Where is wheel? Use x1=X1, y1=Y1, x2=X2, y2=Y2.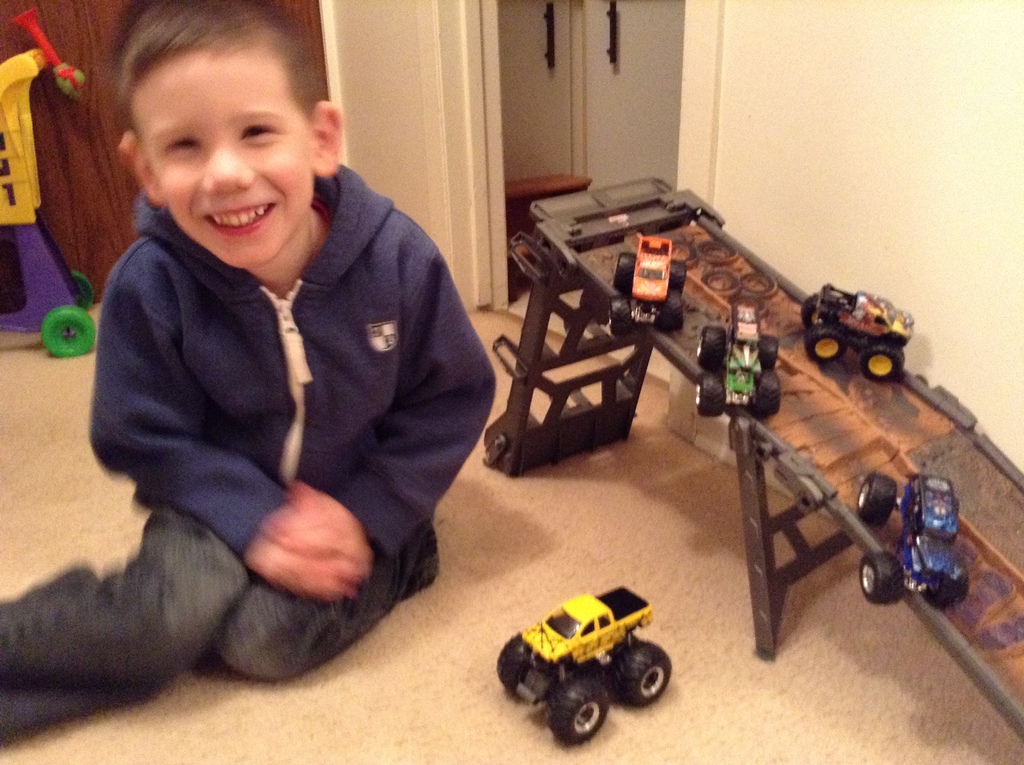
x1=666, y1=255, x2=689, y2=293.
